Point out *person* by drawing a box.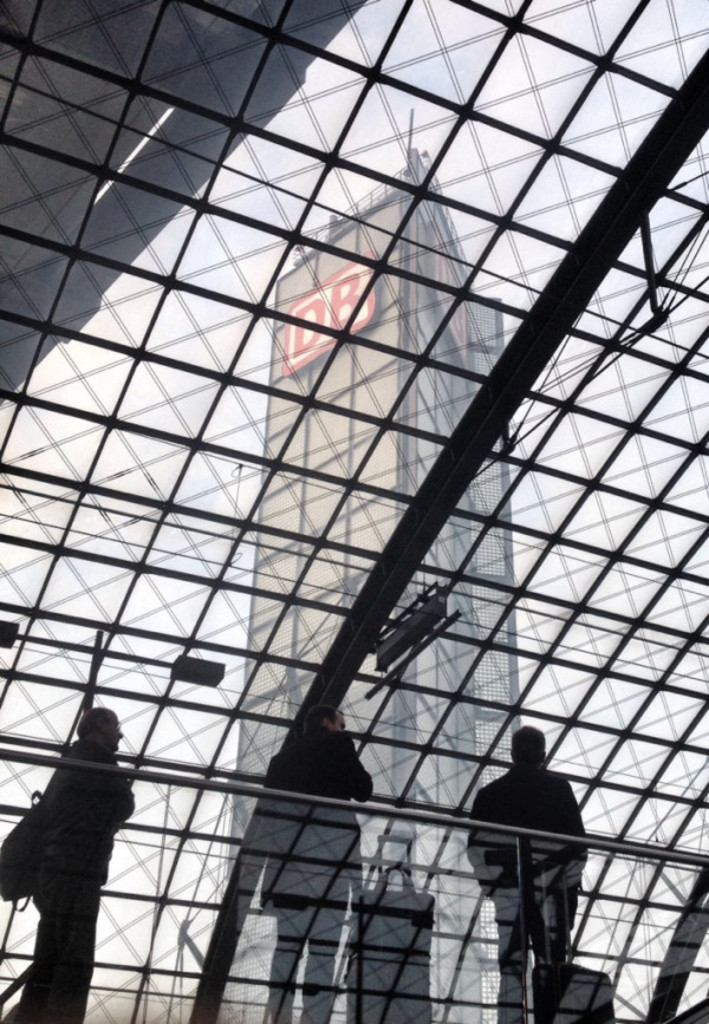
x1=25, y1=671, x2=152, y2=978.
